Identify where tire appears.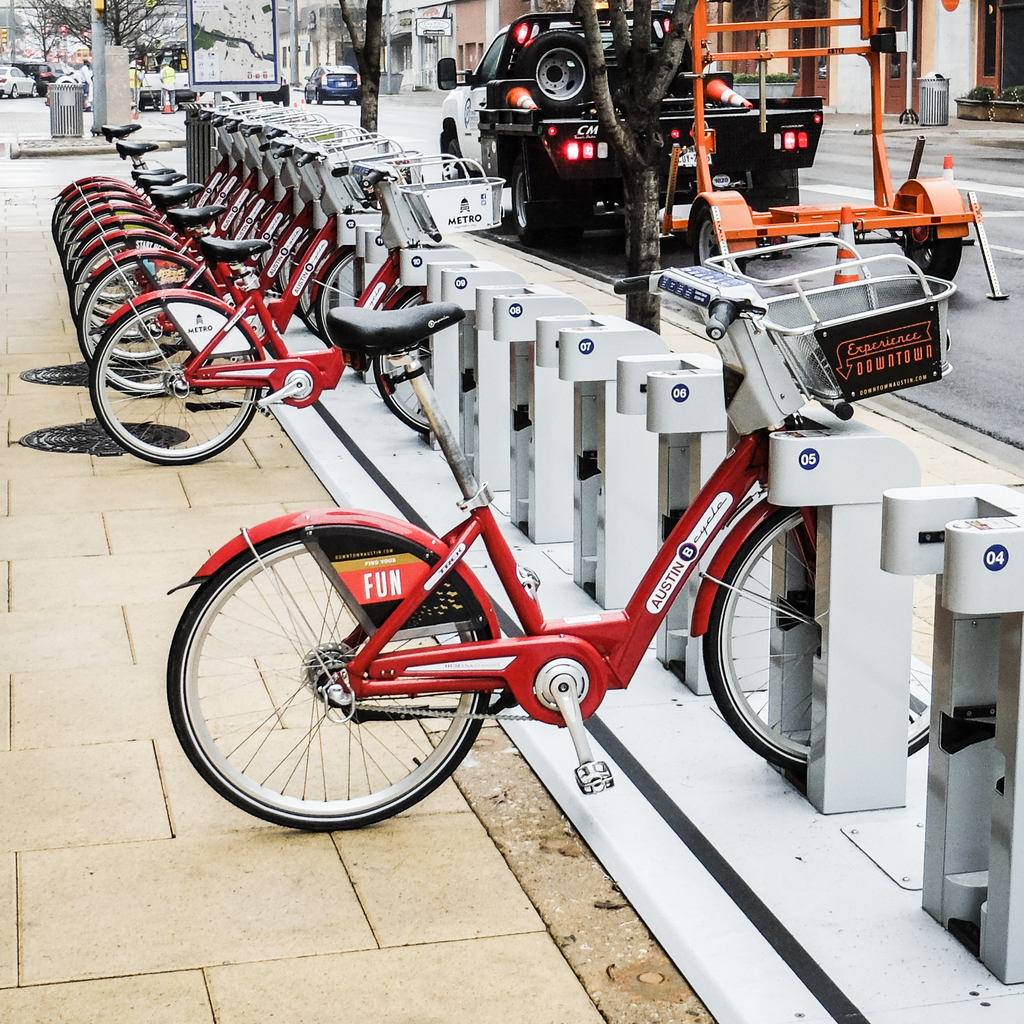
Appears at left=88, top=298, right=261, bottom=466.
